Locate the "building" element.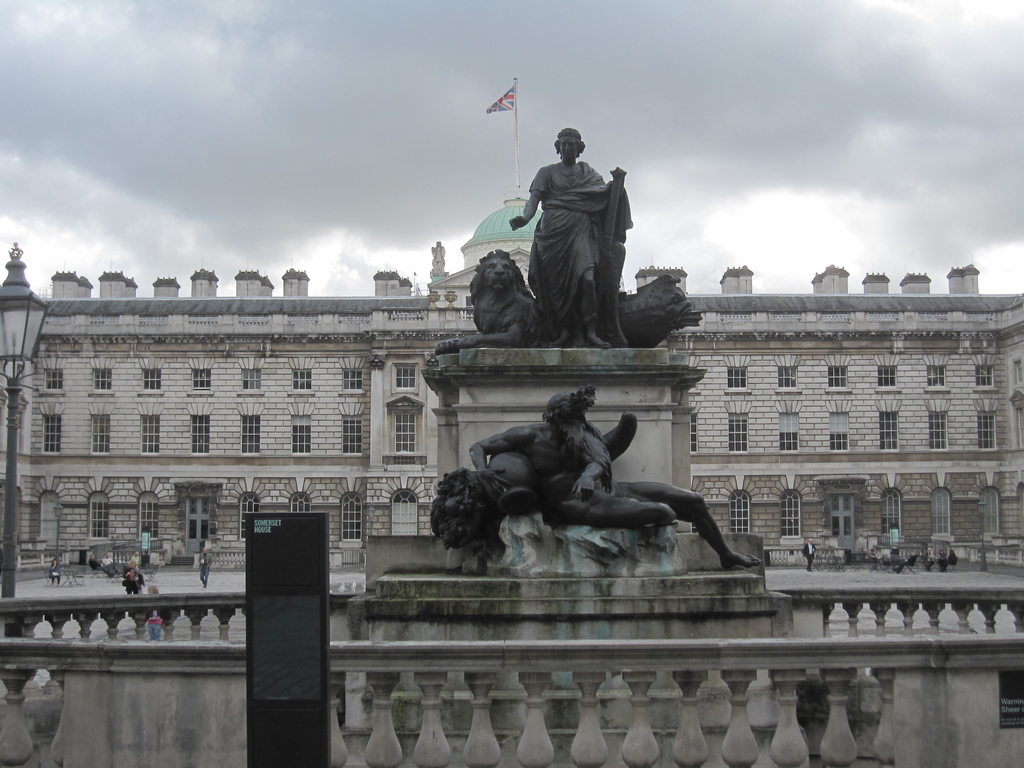
Element bbox: (0,192,1023,573).
